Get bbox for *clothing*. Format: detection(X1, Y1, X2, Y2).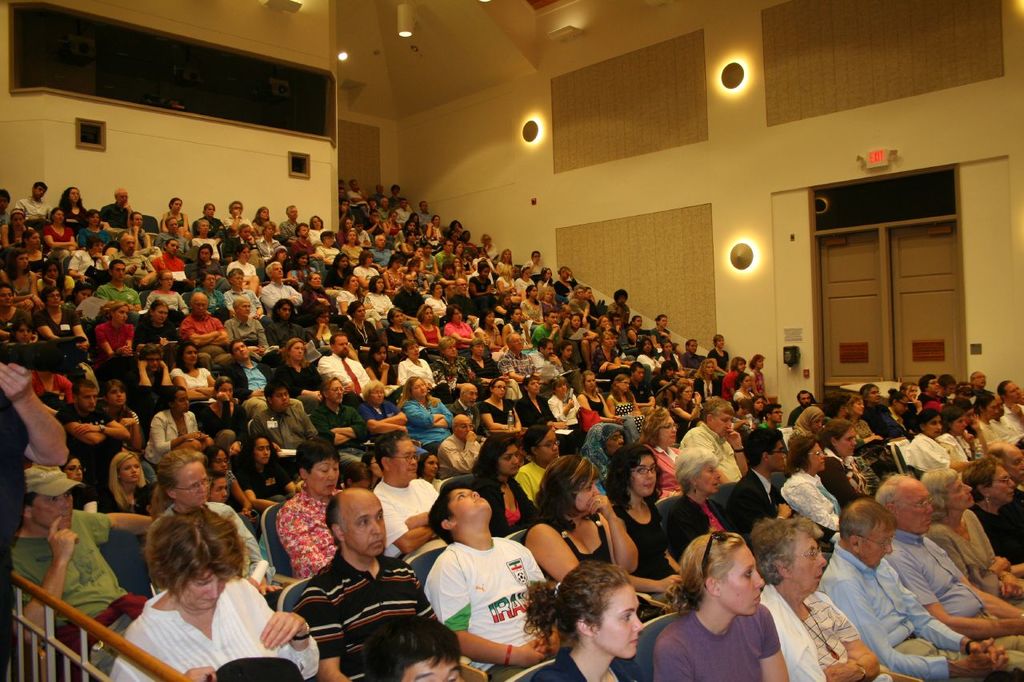
detection(464, 354, 498, 387).
